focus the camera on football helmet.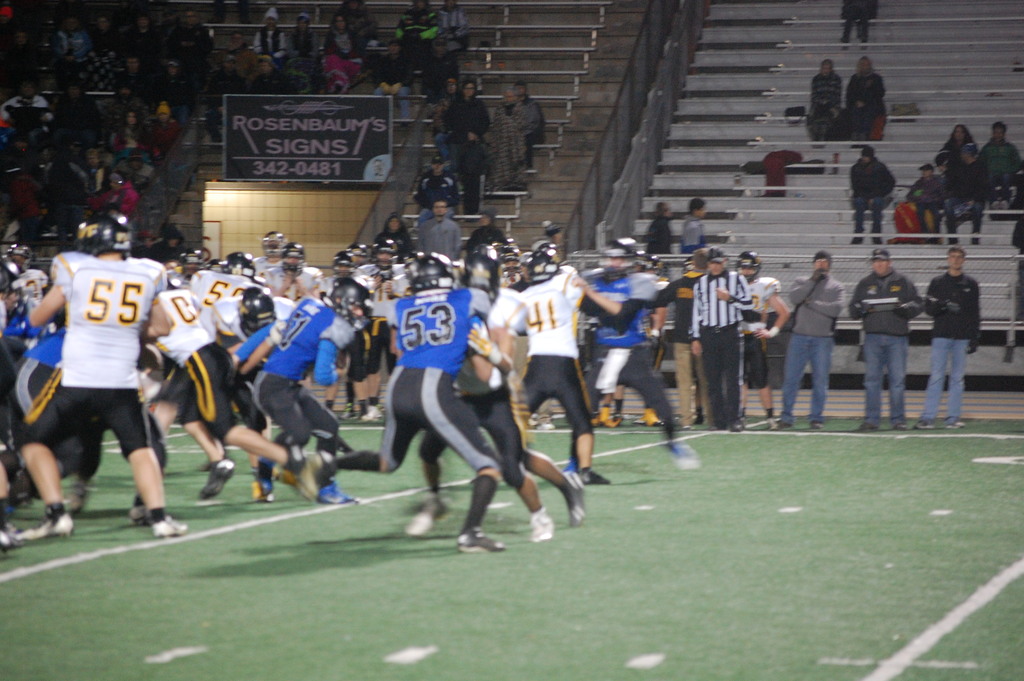
Focus region: [76,214,134,259].
